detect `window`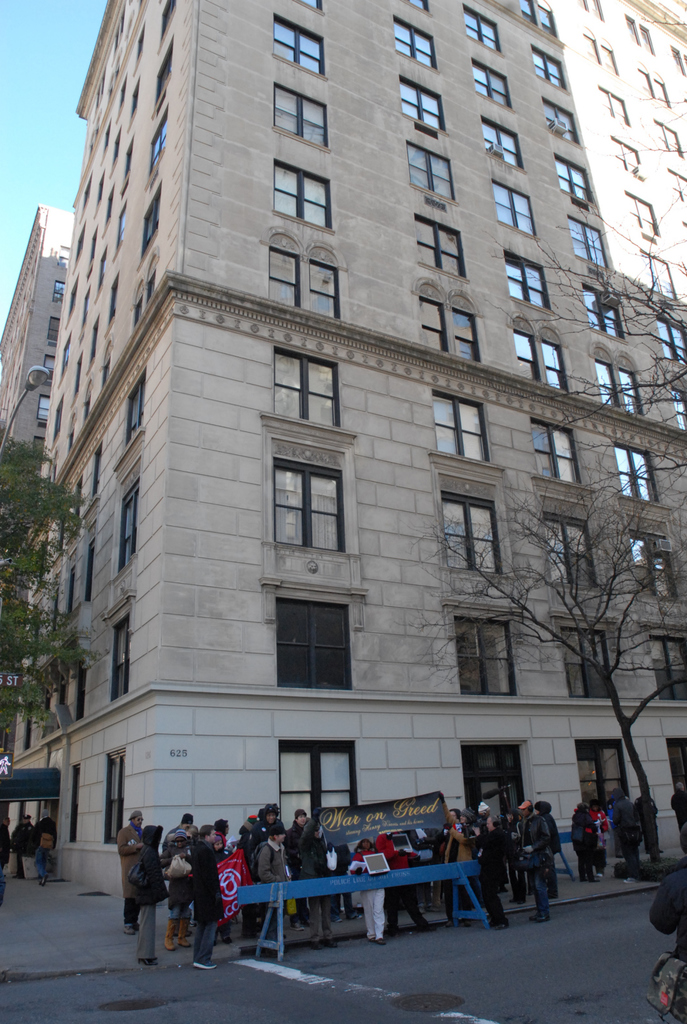
region(608, 134, 642, 178)
